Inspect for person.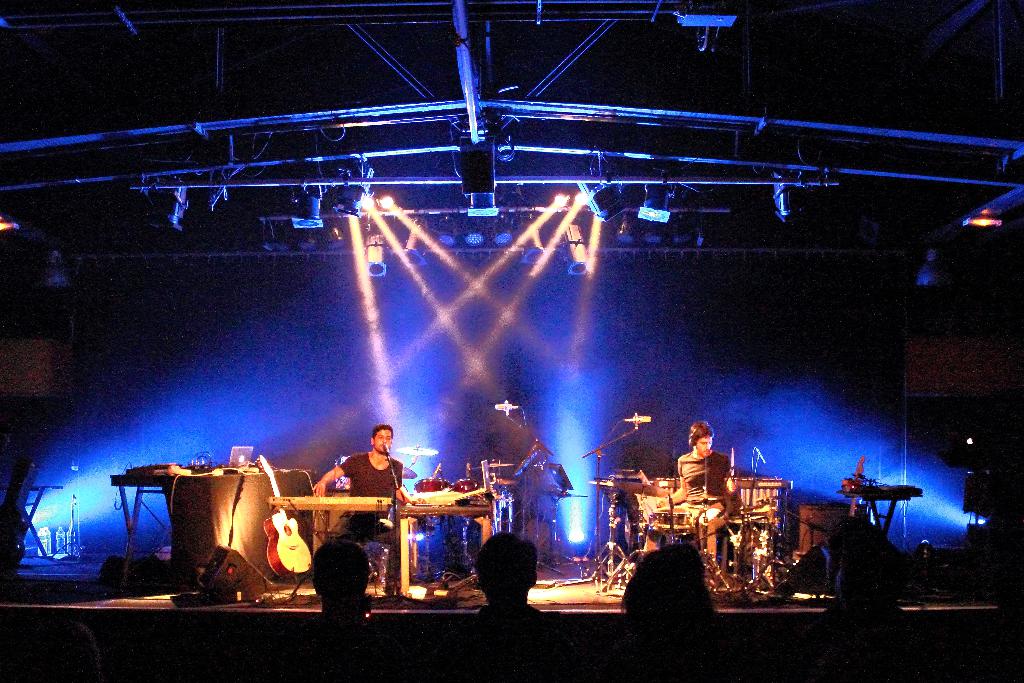
Inspection: locate(308, 532, 392, 682).
